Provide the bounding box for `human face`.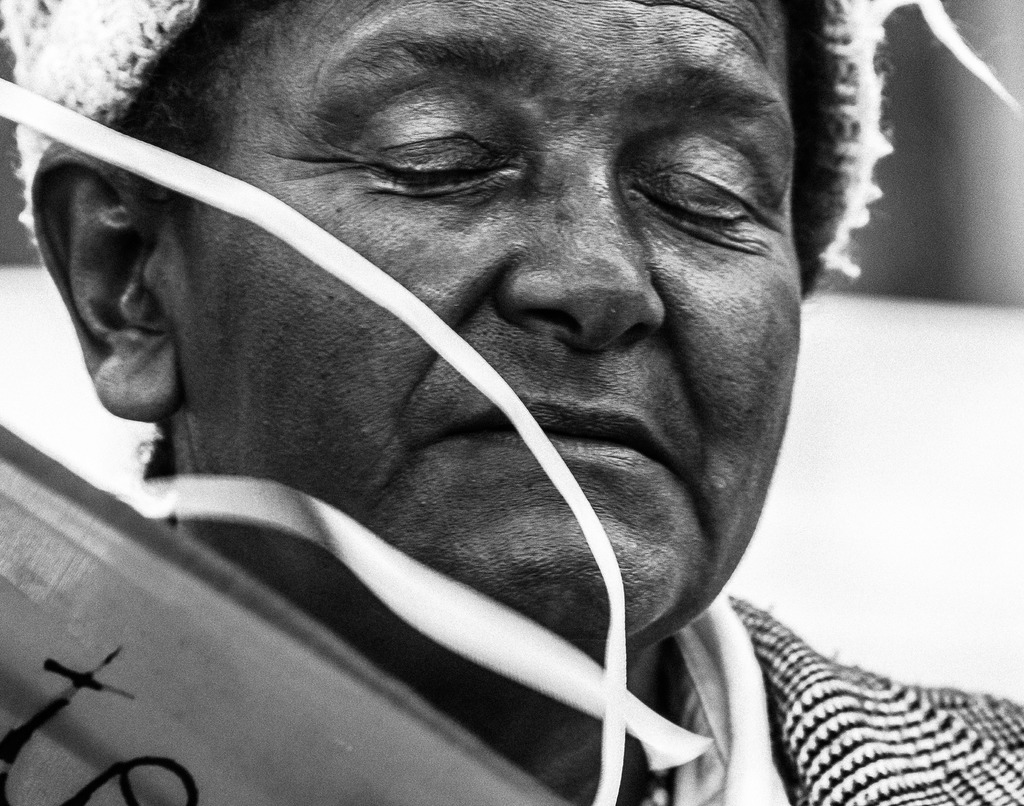
bbox(175, 3, 807, 671).
